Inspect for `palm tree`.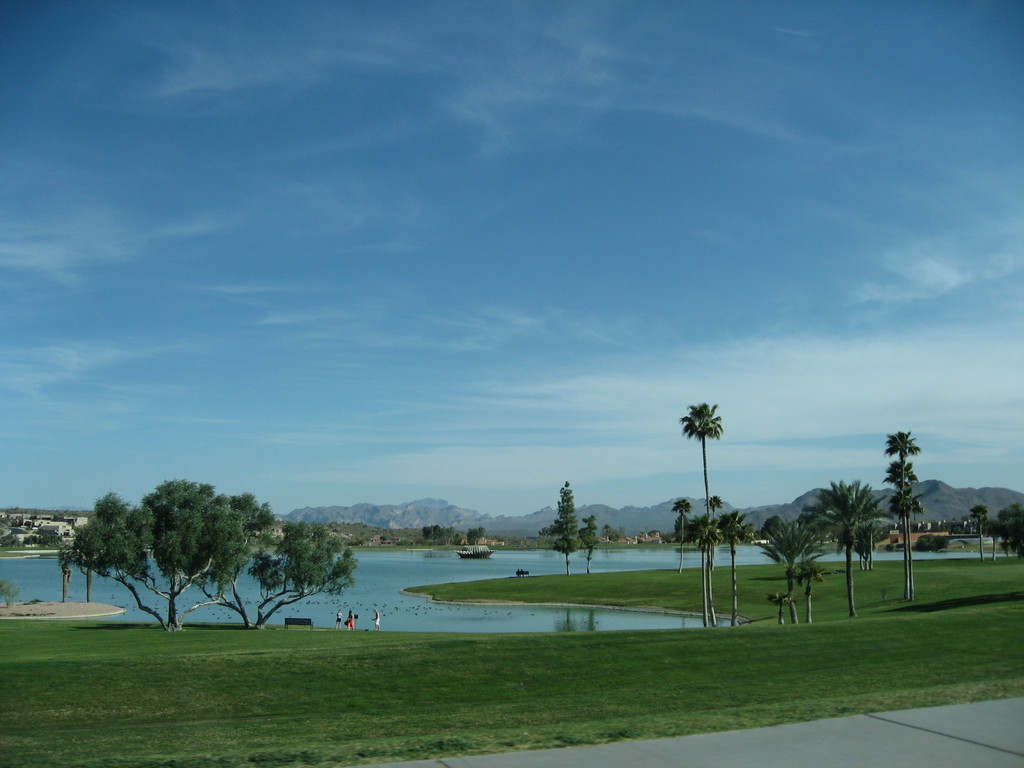
Inspection: <region>701, 514, 730, 644</region>.
